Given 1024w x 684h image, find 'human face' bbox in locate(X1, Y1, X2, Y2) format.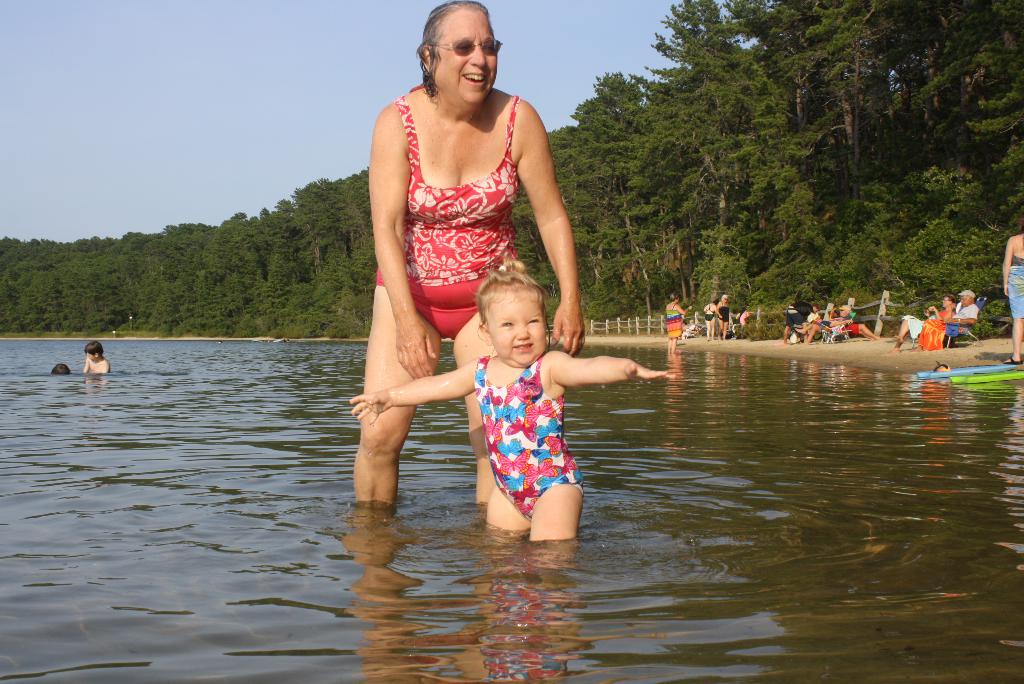
locate(959, 294, 971, 305).
